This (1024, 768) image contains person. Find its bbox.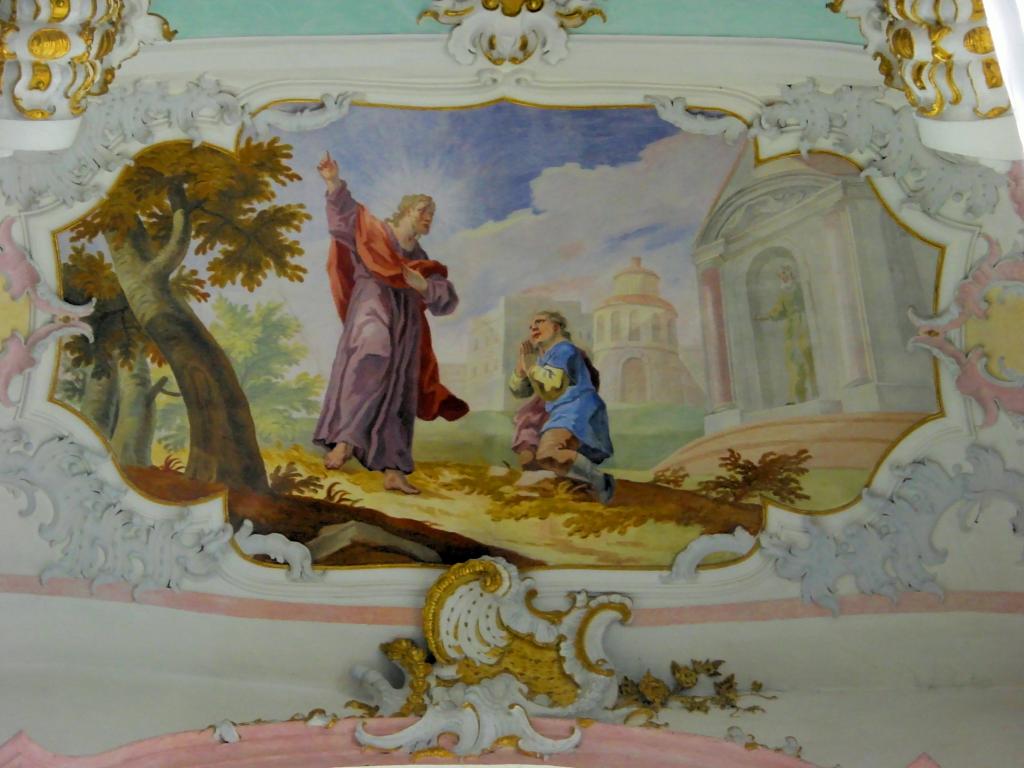
504,296,611,486.
